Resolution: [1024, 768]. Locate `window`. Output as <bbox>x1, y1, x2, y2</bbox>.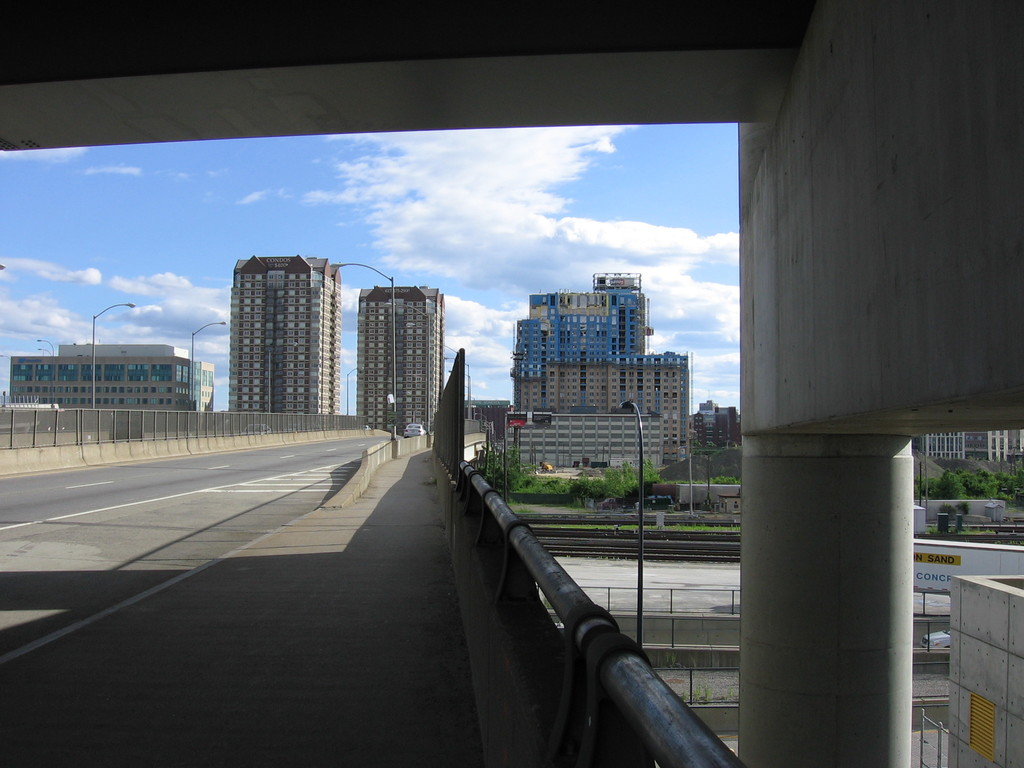
<bbox>176, 367, 181, 381</bbox>.
